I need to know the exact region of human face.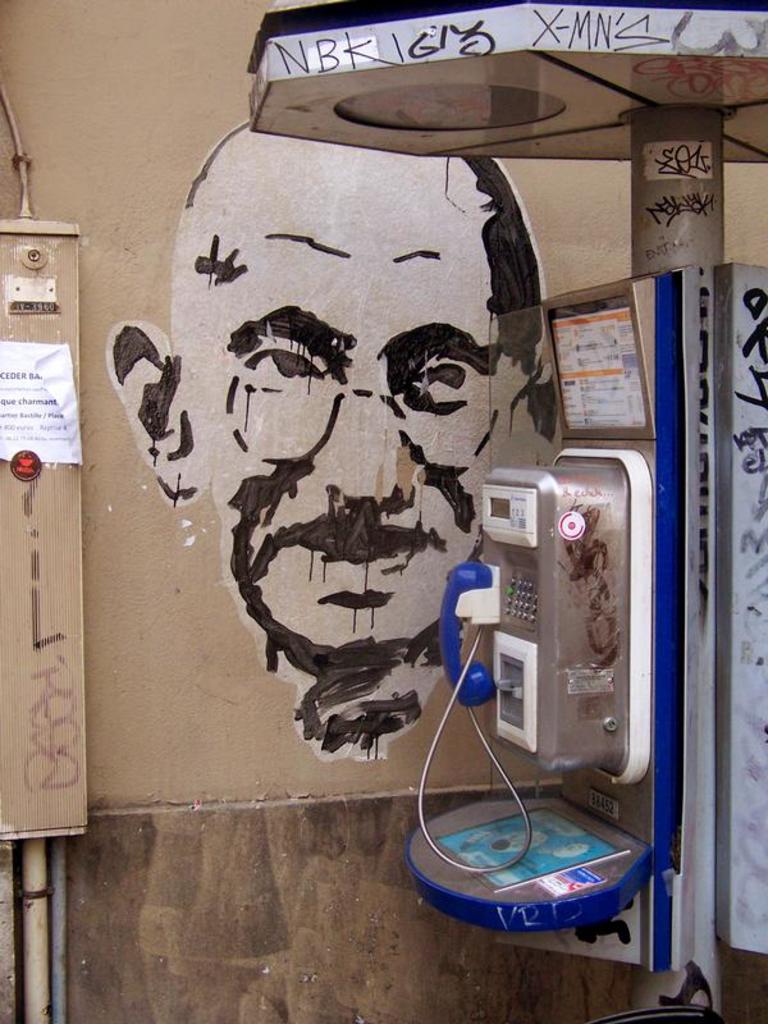
Region: pyautogui.locateOnScreen(127, 73, 543, 712).
